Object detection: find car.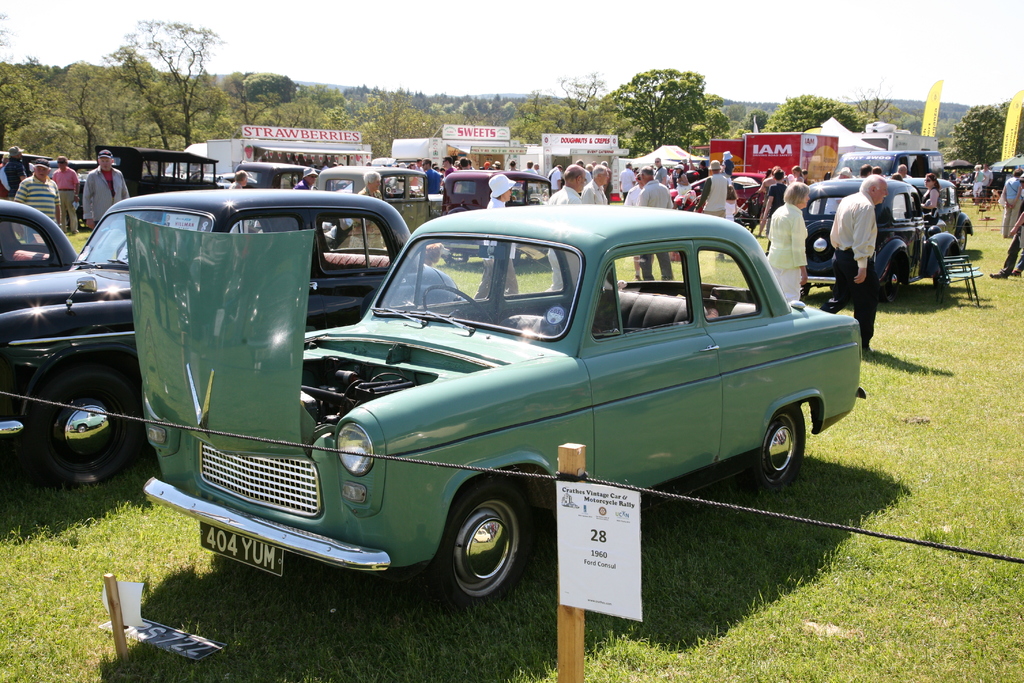
{"x1": 0, "y1": 199, "x2": 79, "y2": 273}.
